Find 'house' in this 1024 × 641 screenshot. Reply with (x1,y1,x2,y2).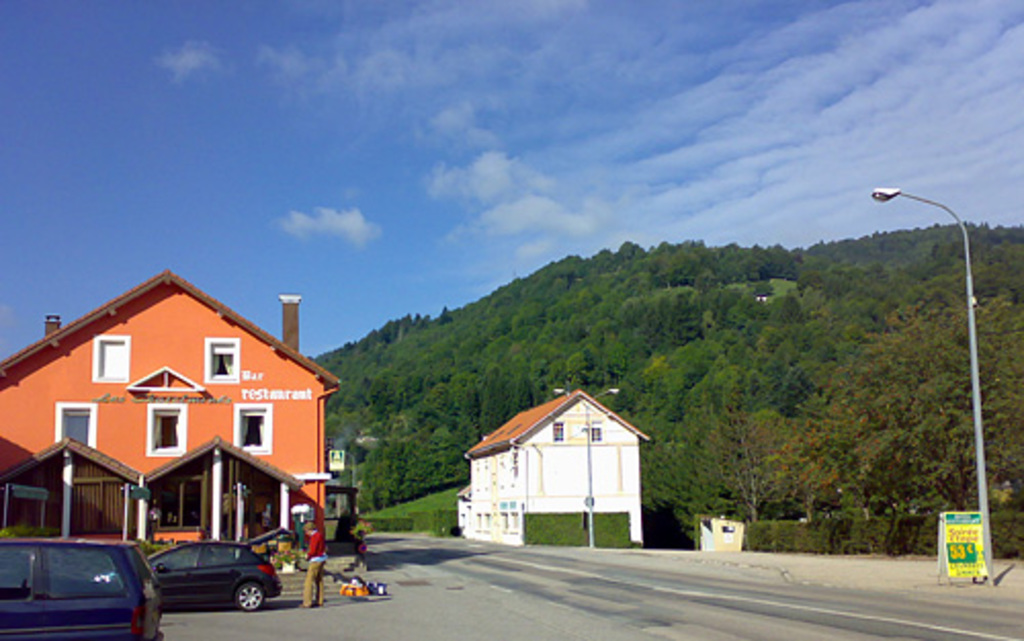
(457,387,645,553).
